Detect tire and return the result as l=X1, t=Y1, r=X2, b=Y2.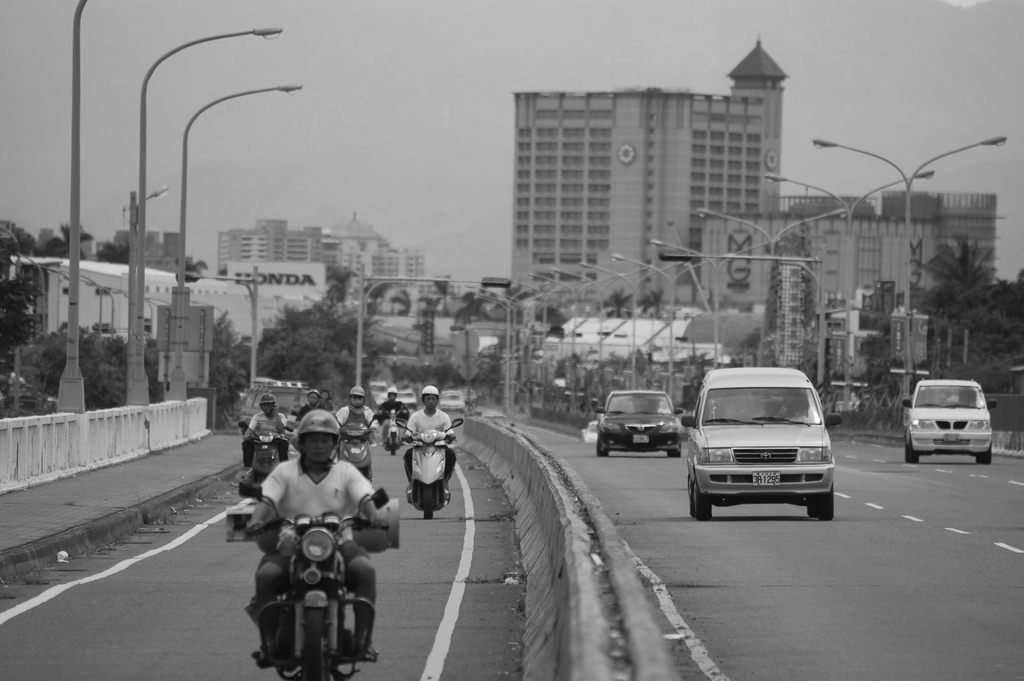
l=593, t=434, r=614, b=456.
